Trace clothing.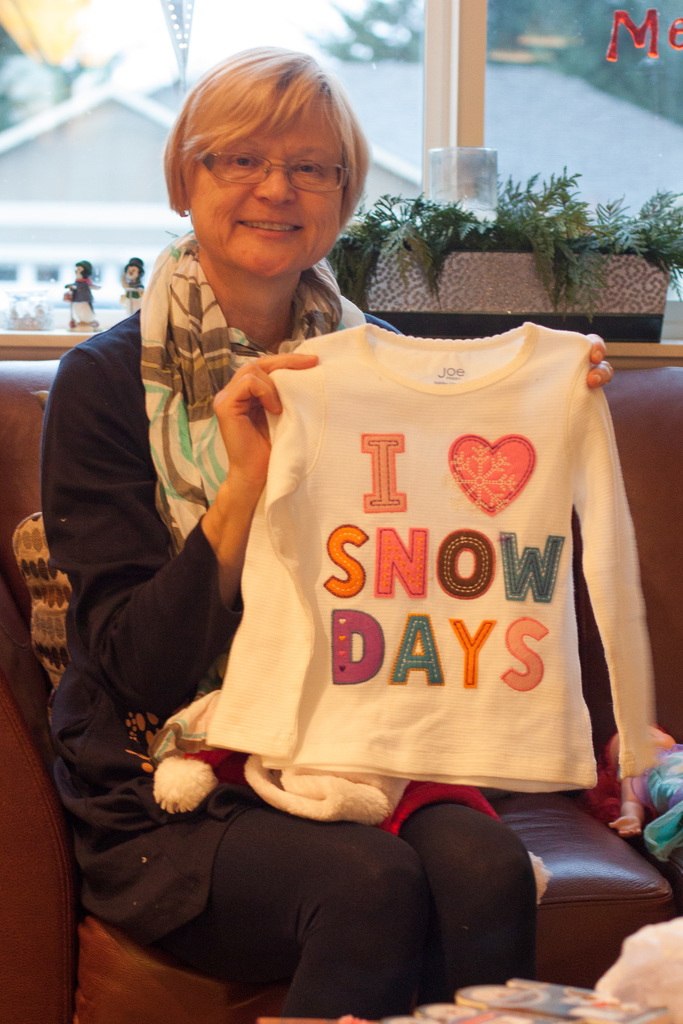
Traced to bbox(203, 321, 658, 790).
